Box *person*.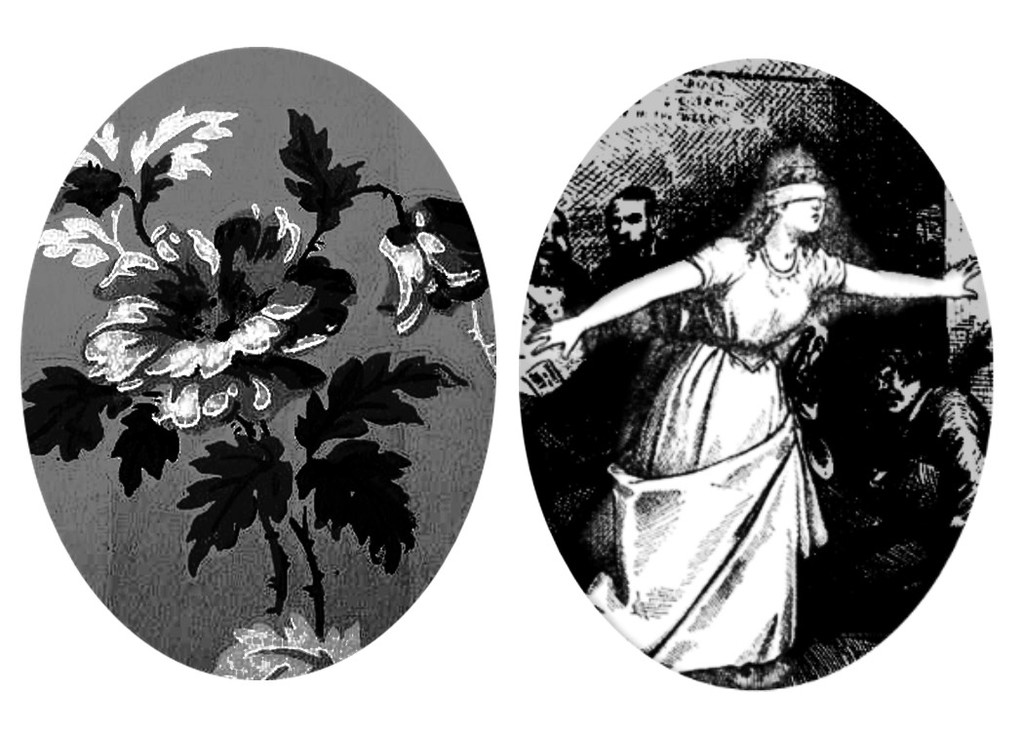
833 329 976 533.
